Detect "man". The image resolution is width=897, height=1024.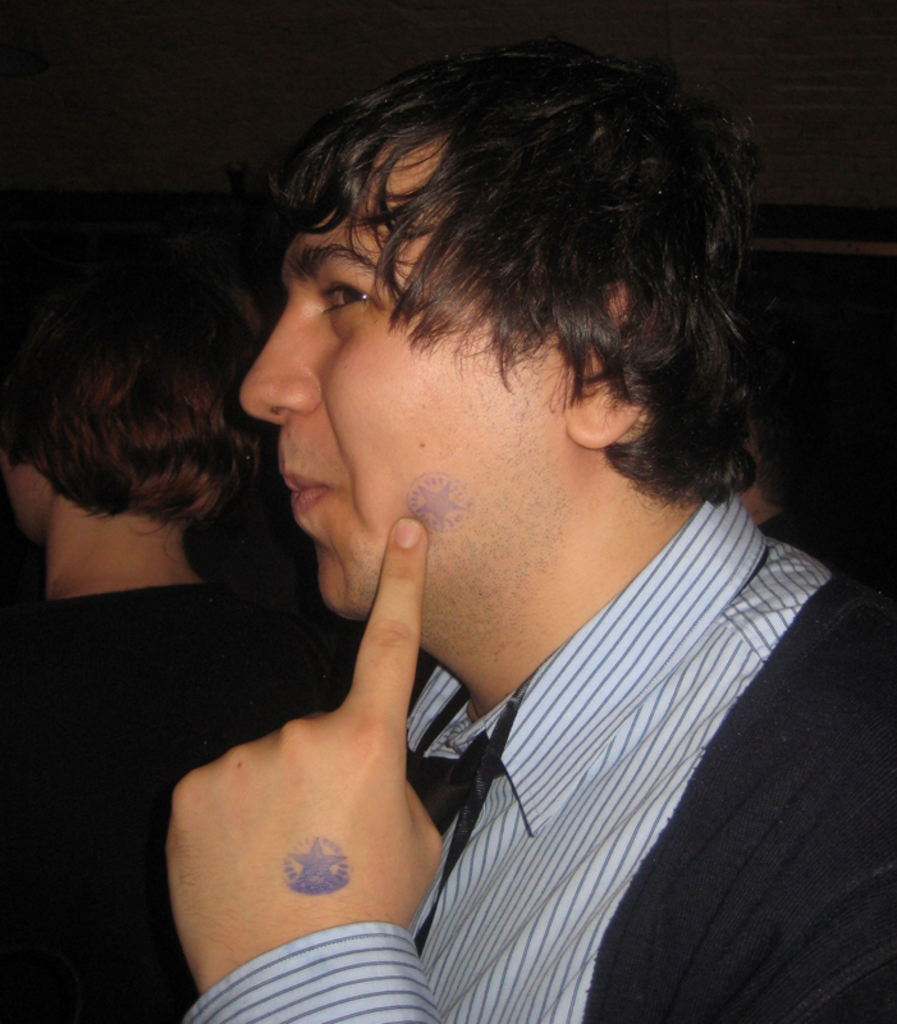
(x1=78, y1=65, x2=896, y2=1002).
